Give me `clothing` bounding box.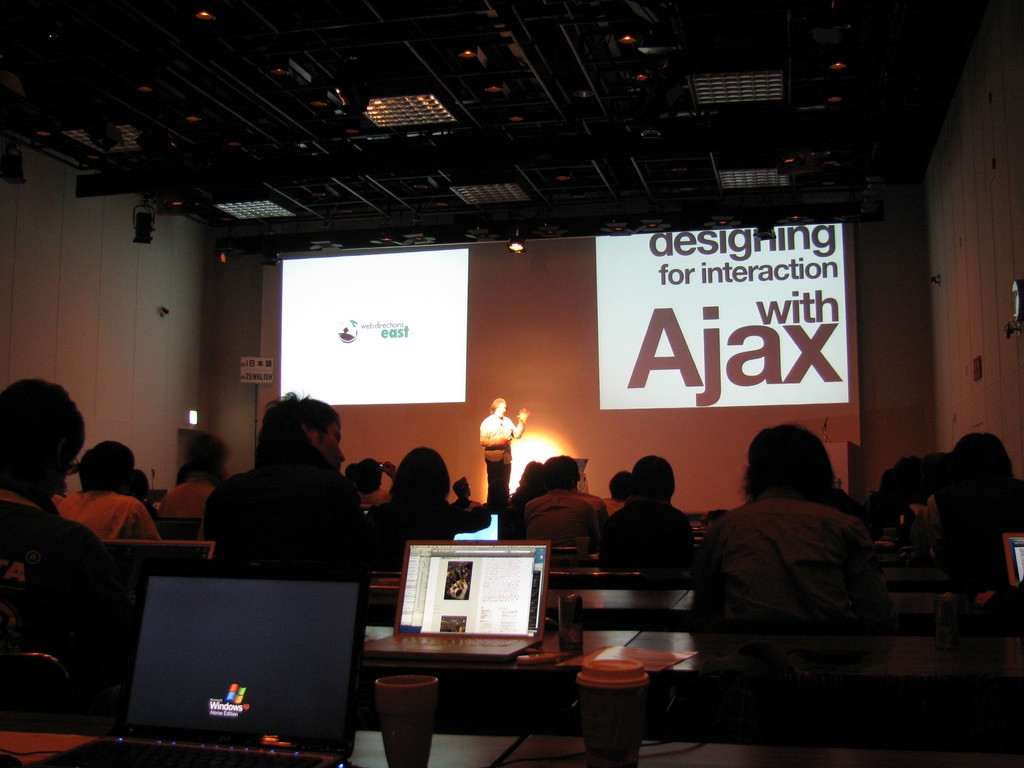
select_region(686, 460, 897, 660).
